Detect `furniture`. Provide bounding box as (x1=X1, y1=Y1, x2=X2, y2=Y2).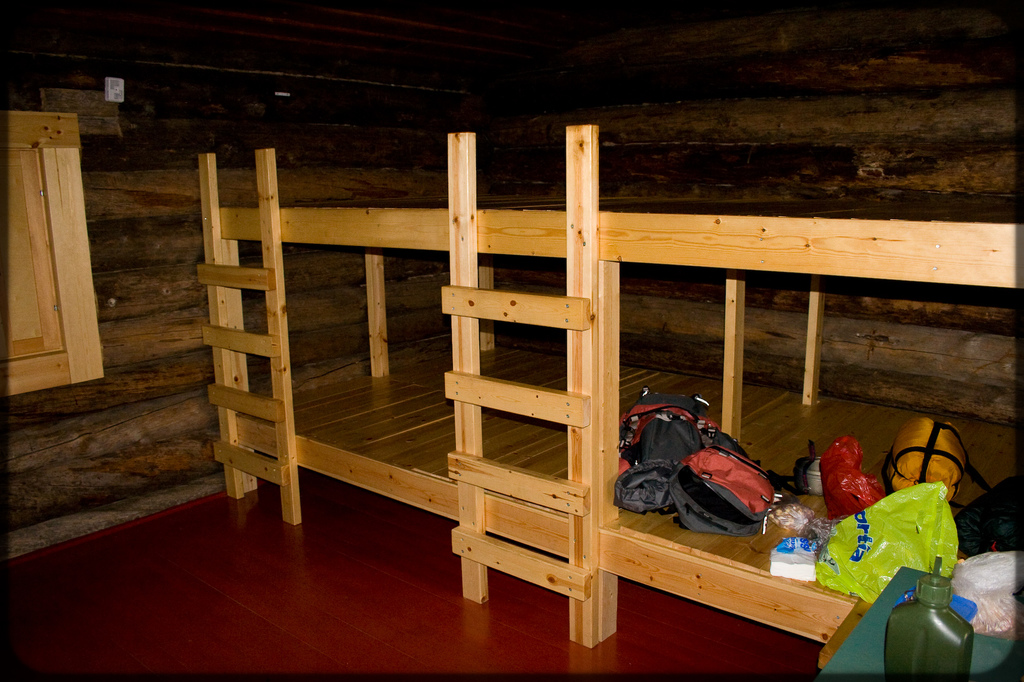
(x1=814, y1=567, x2=1023, y2=681).
